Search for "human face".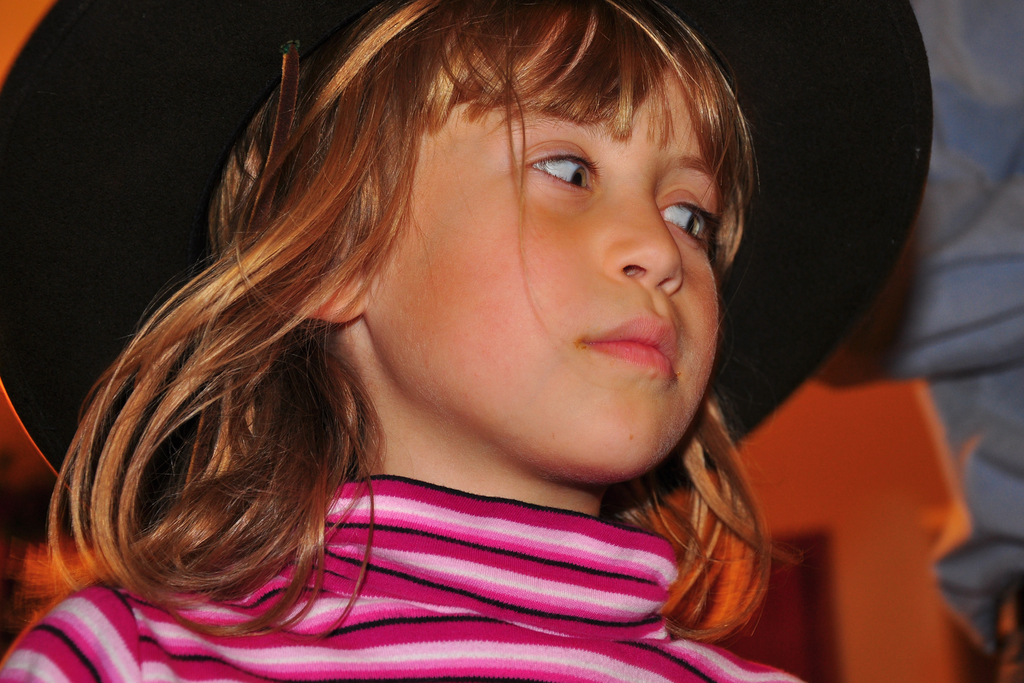
Found at locate(362, 60, 726, 484).
